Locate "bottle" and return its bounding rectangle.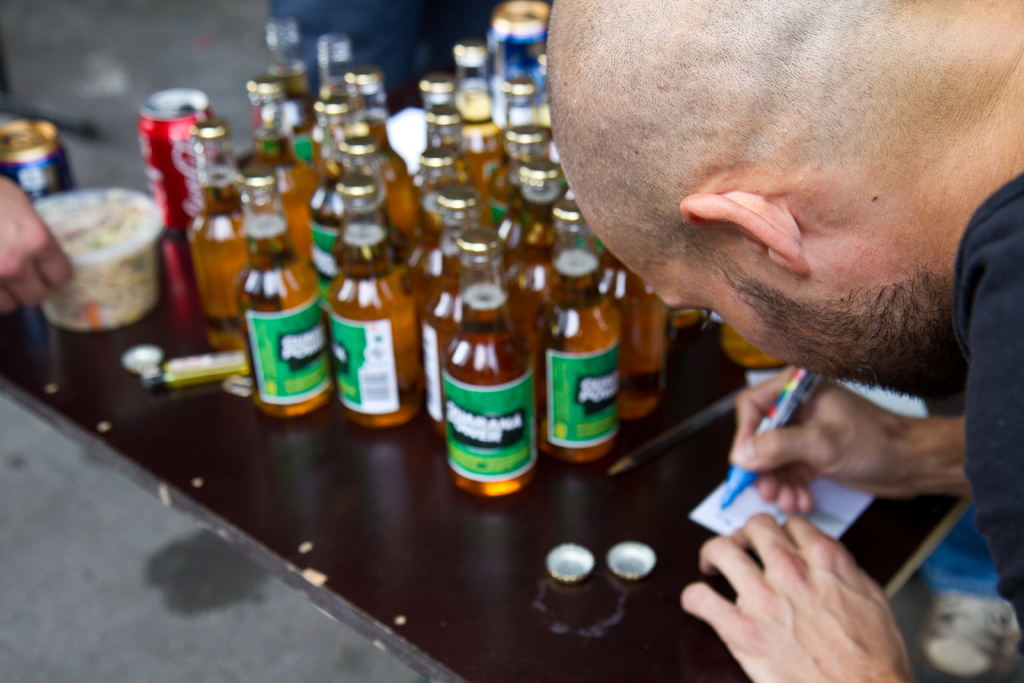
{"x1": 490, "y1": 16, "x2": 545, "y2": 88}.
